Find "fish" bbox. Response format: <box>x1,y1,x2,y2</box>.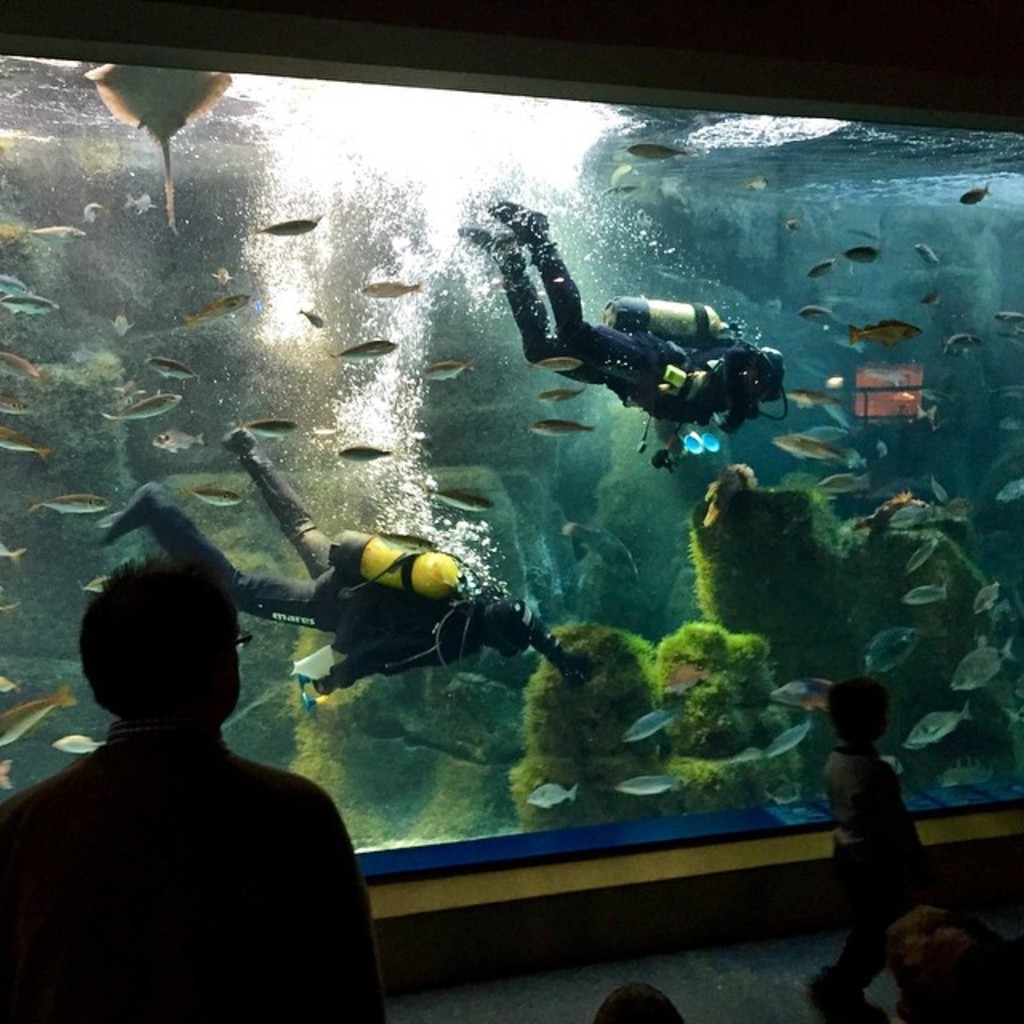
<box>192,296,256,326</box>.
